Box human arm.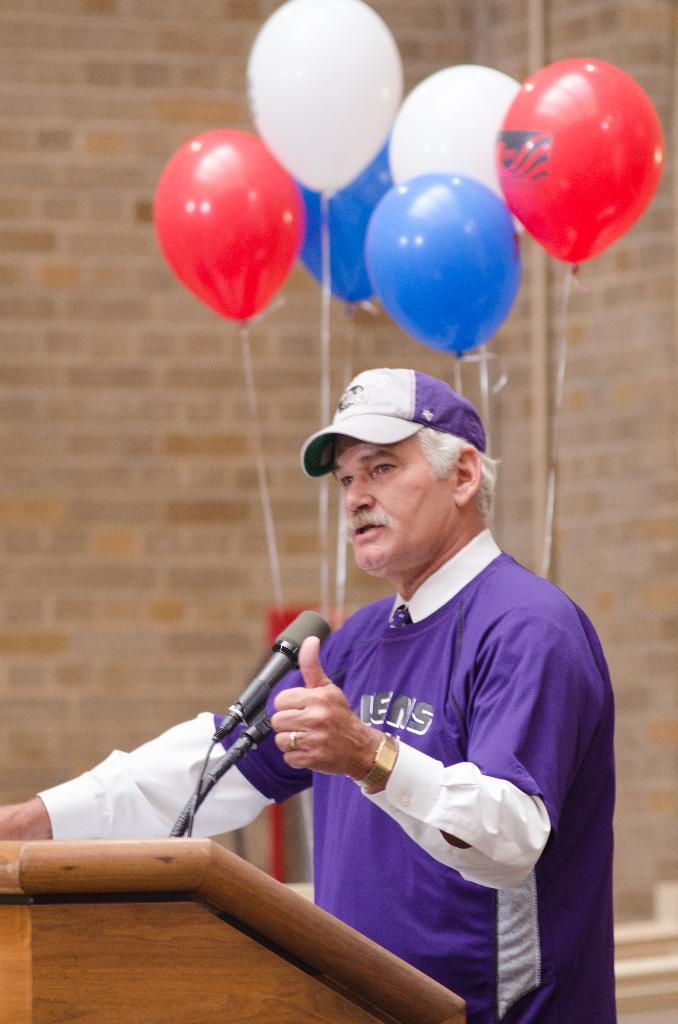
detection(0, 639, 342, 838).
